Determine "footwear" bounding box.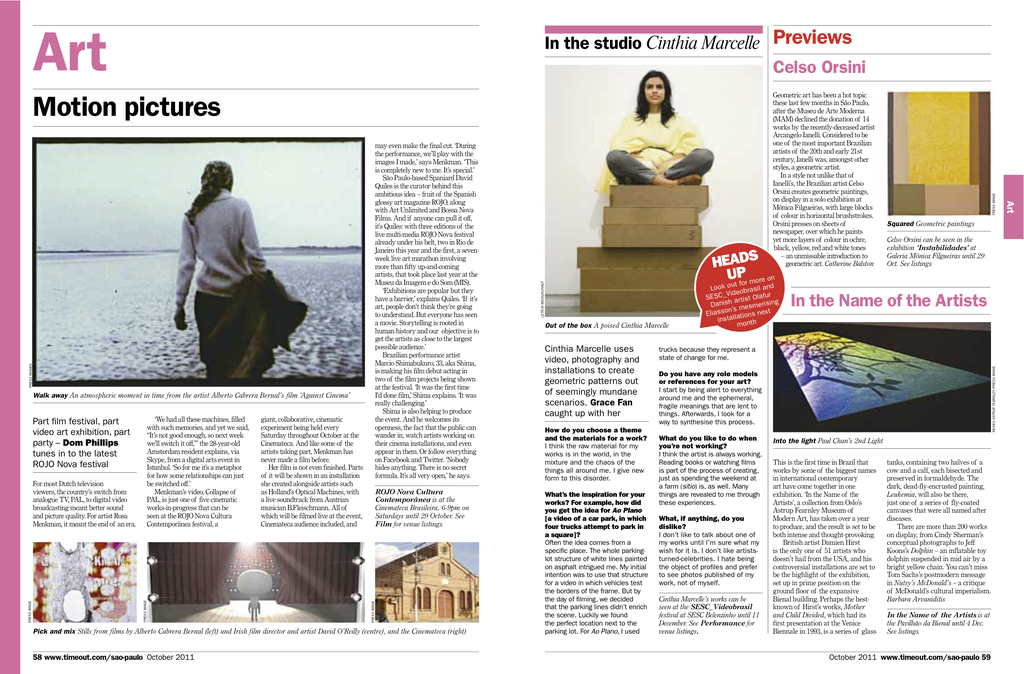
Determined: left=675, top=173, right=701, bottom=186.
